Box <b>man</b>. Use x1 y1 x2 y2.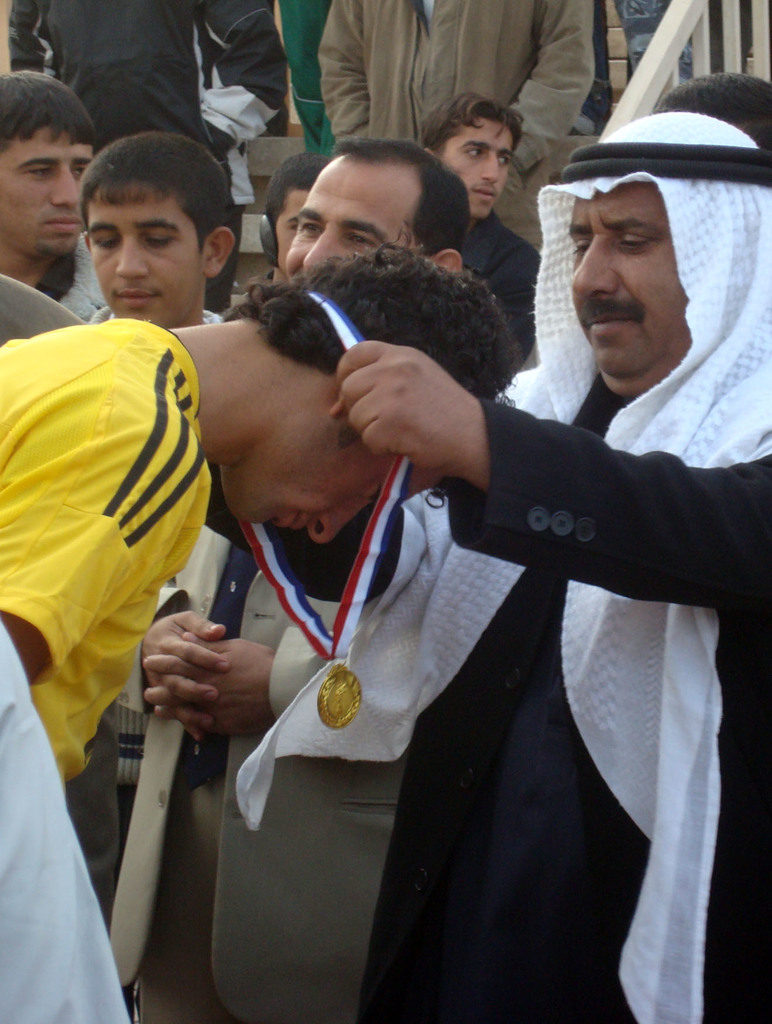
0 0 282 319.
